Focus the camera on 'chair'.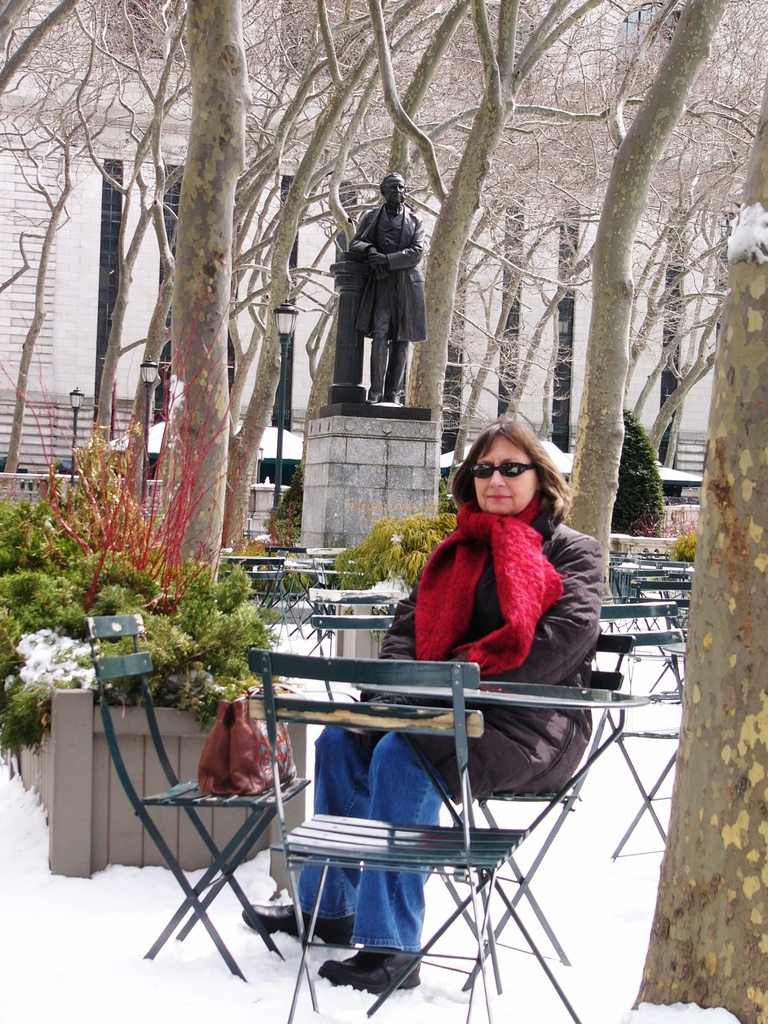
Focus region: box(262, 700, 509, 1008).
